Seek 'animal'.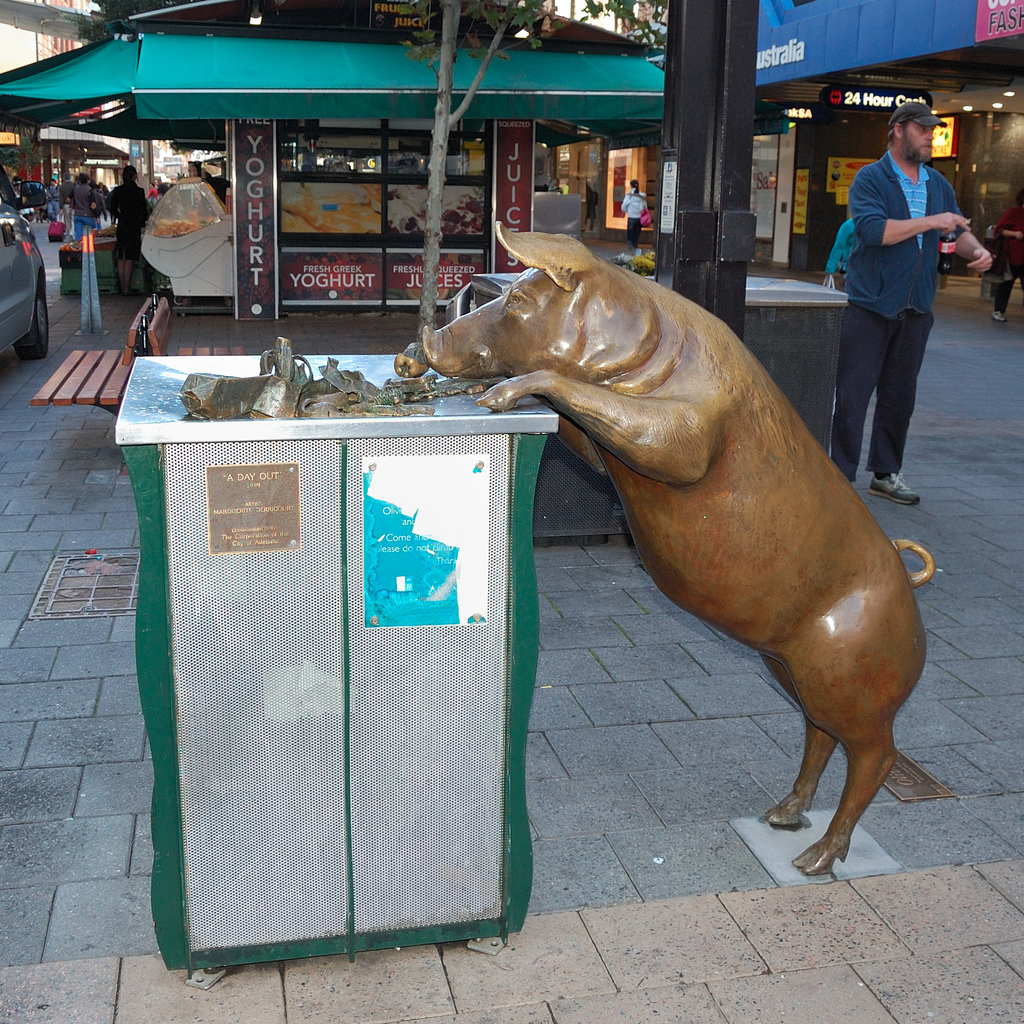
<bbox>415, 212, 938, 886</bbox>.
